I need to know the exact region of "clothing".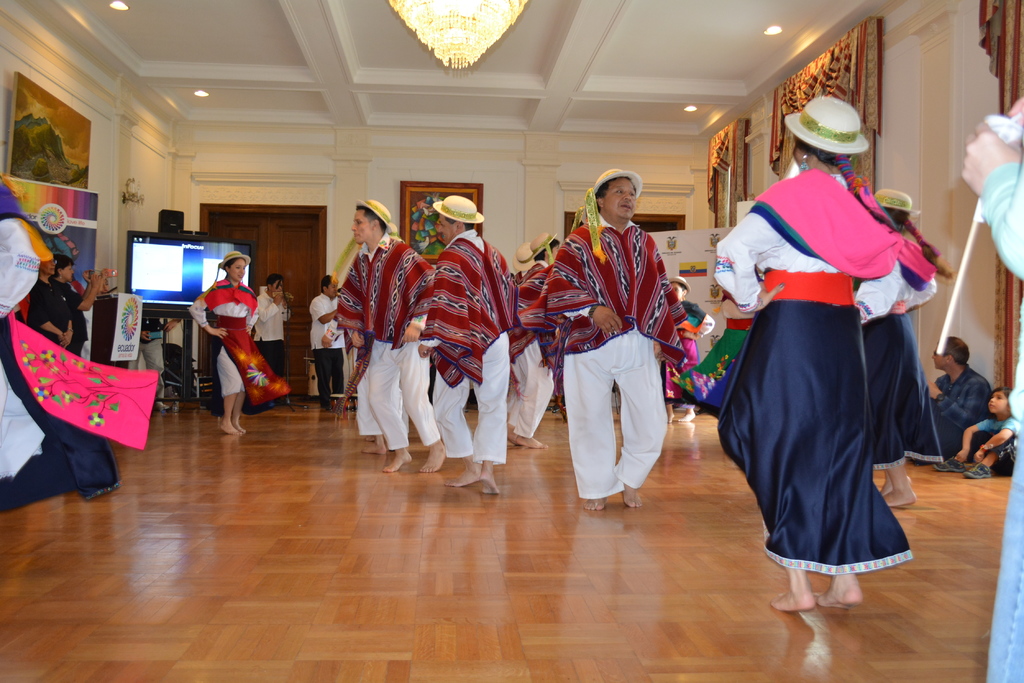
Region: (709, 166, 943, 576).
